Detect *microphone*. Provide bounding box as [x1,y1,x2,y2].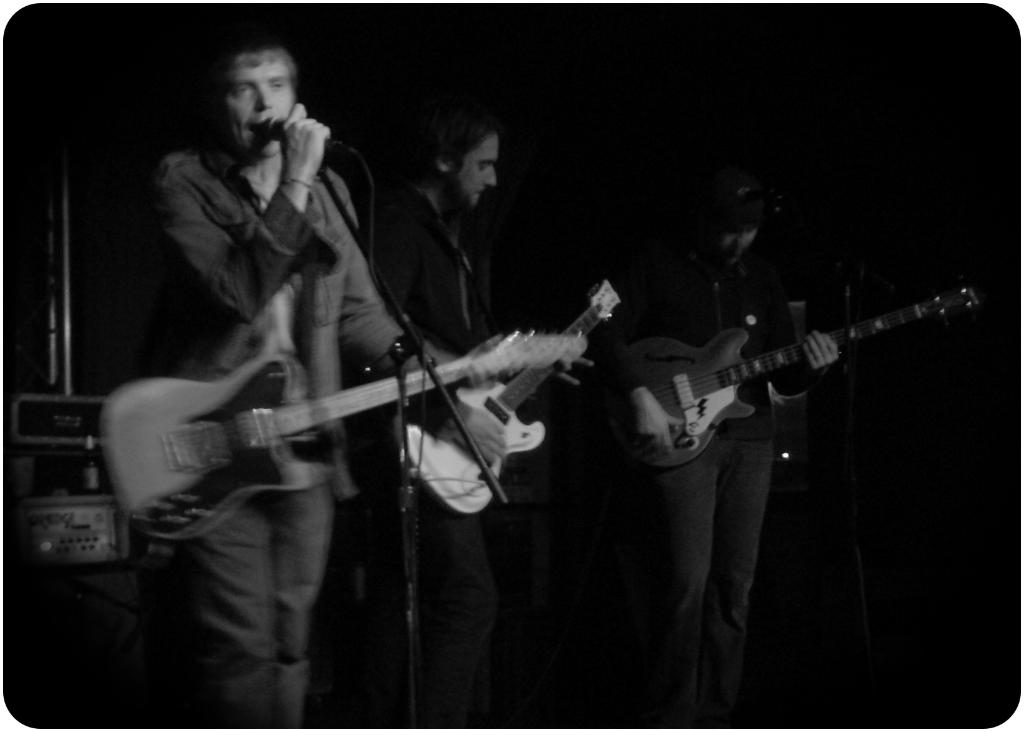
[261,116,348,145].
